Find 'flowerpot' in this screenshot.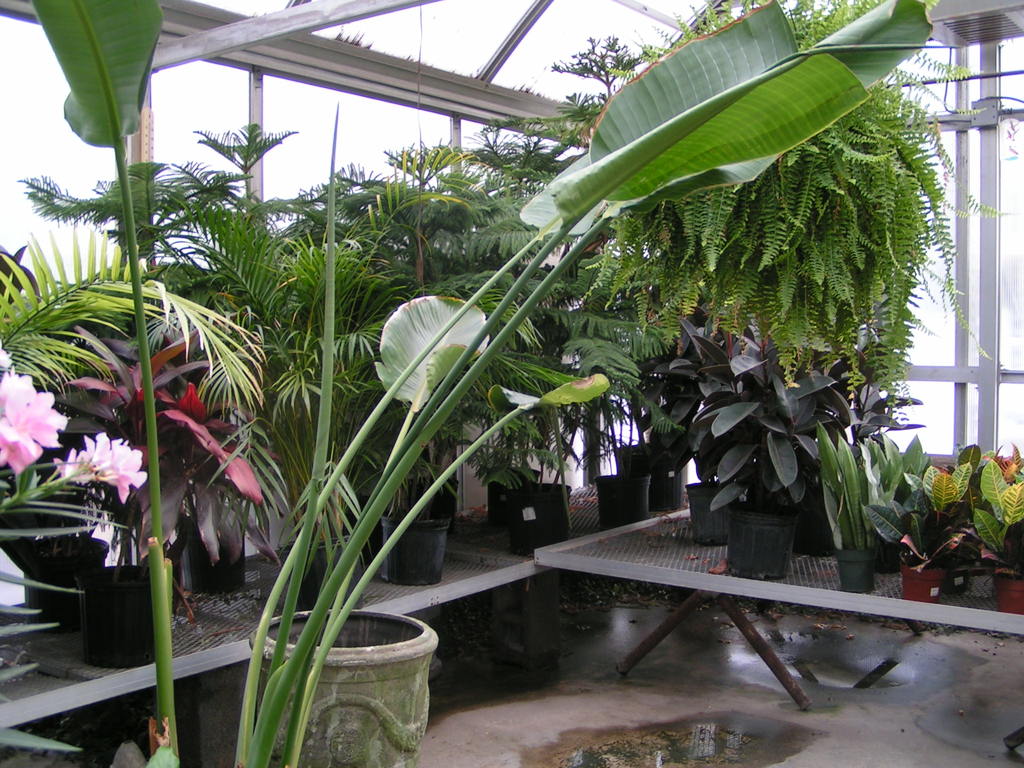
The bounding box for 'flowerpot' is region(401, 476, 459, 518).
